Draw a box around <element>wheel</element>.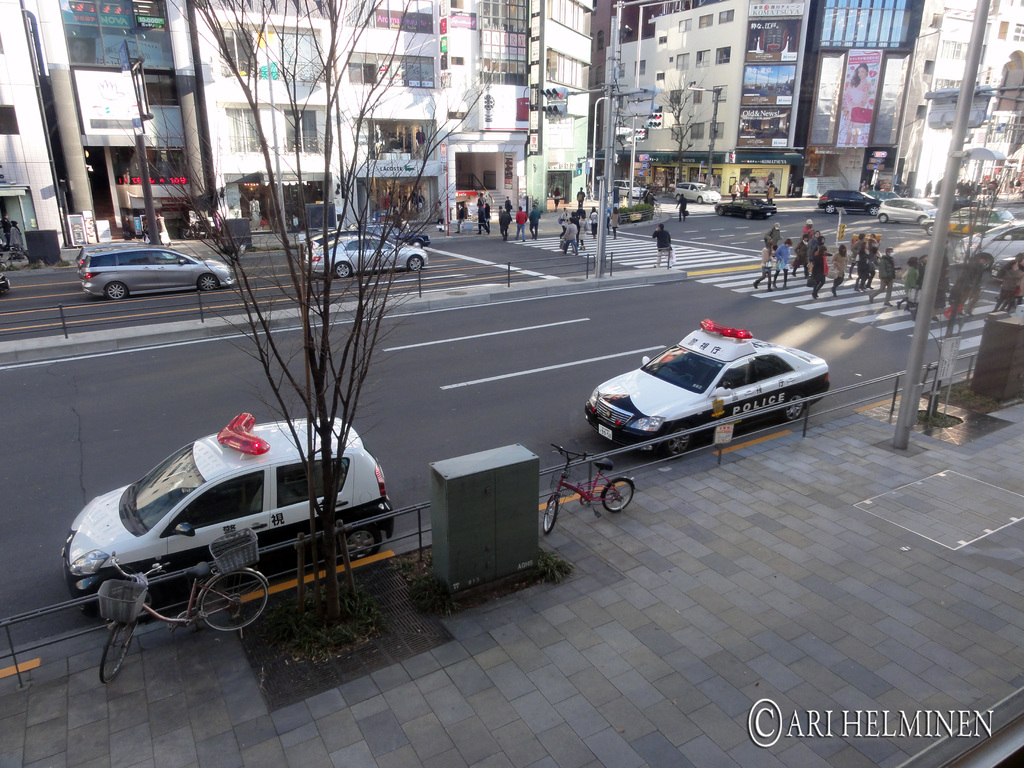
{"left": 927, "top": 225, "right": 934, "bottom": 232}.
